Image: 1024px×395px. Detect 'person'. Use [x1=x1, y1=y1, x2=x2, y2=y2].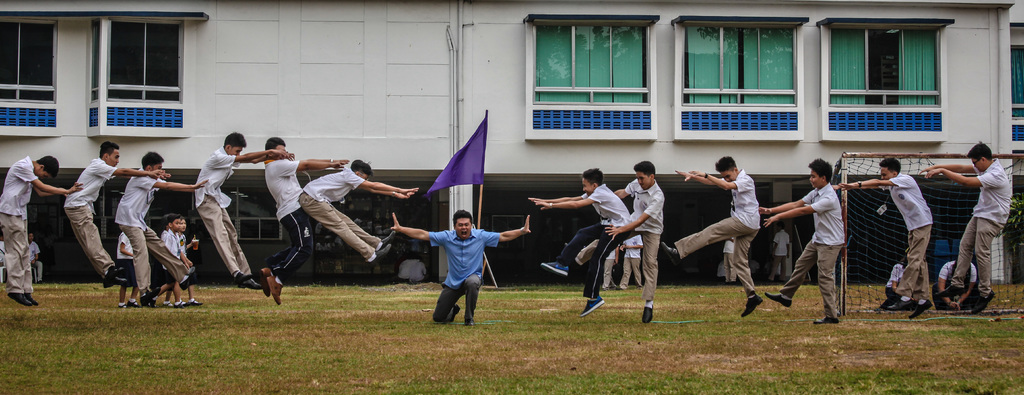
[x1=109, y1=150, x2=209, y2=301].
